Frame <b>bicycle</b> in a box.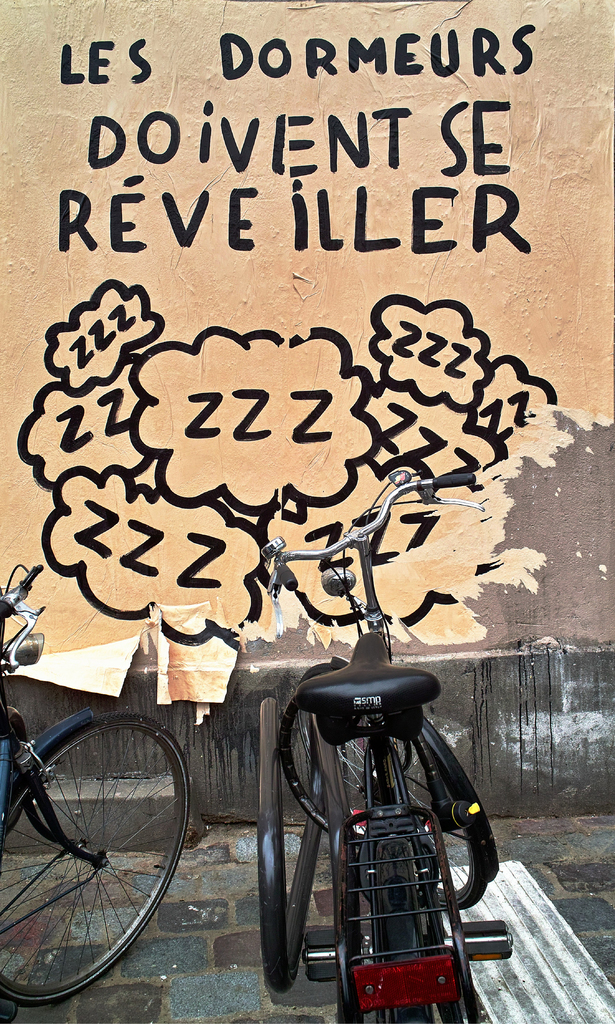
<region>0, 562, 188, 1022</region>.
